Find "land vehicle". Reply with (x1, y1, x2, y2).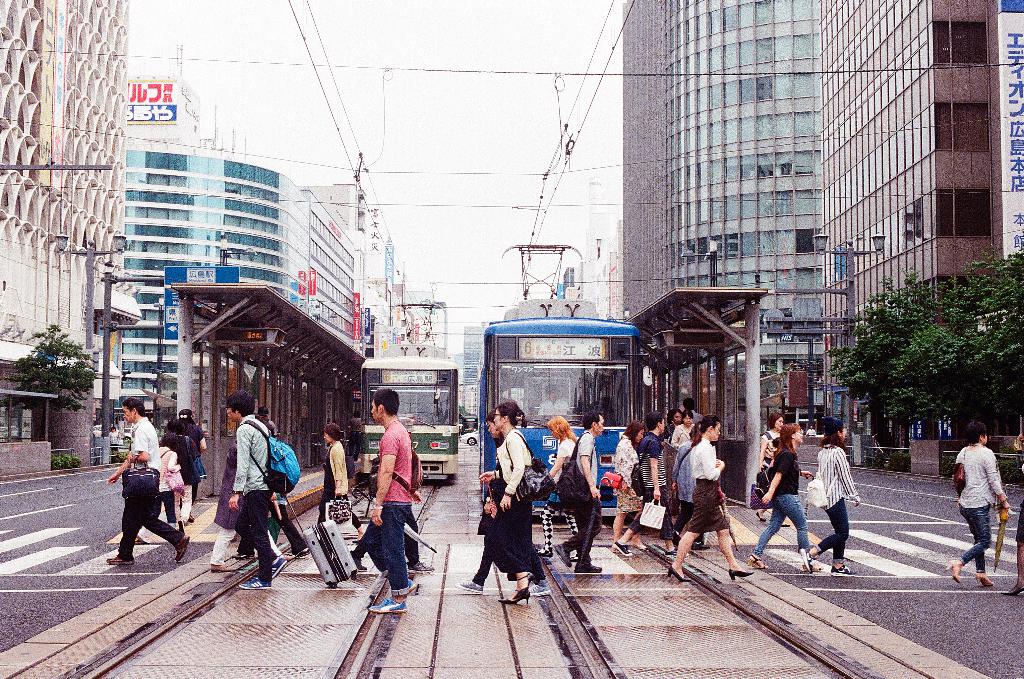
(362, 342, 456, 484).
